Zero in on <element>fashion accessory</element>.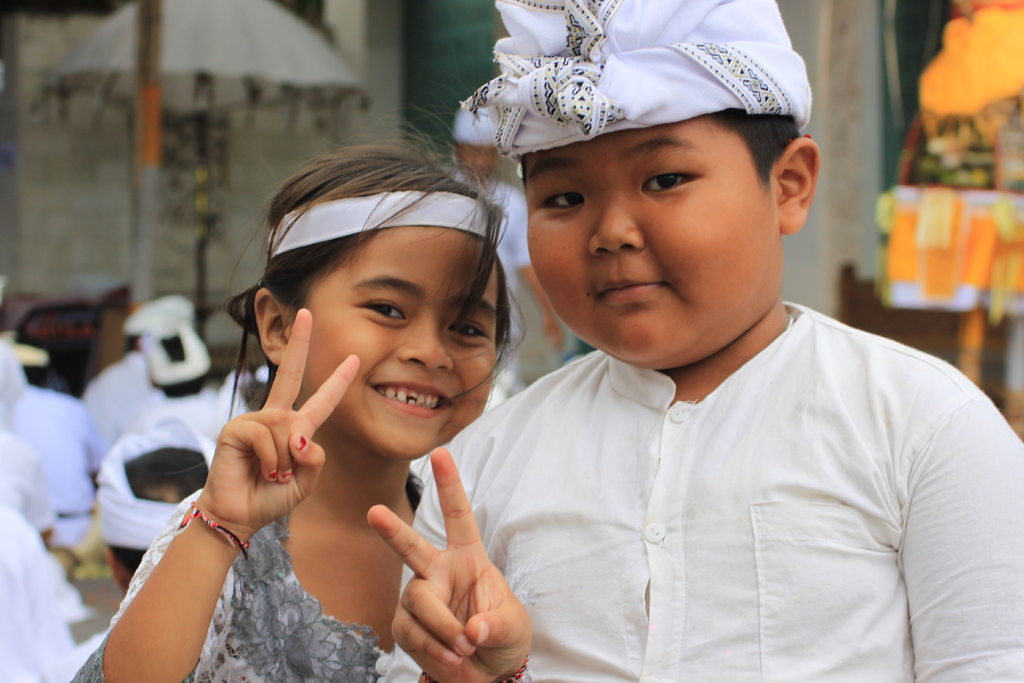
Zeroed in: x1=176, y1=502, x2=252, y2=557.
